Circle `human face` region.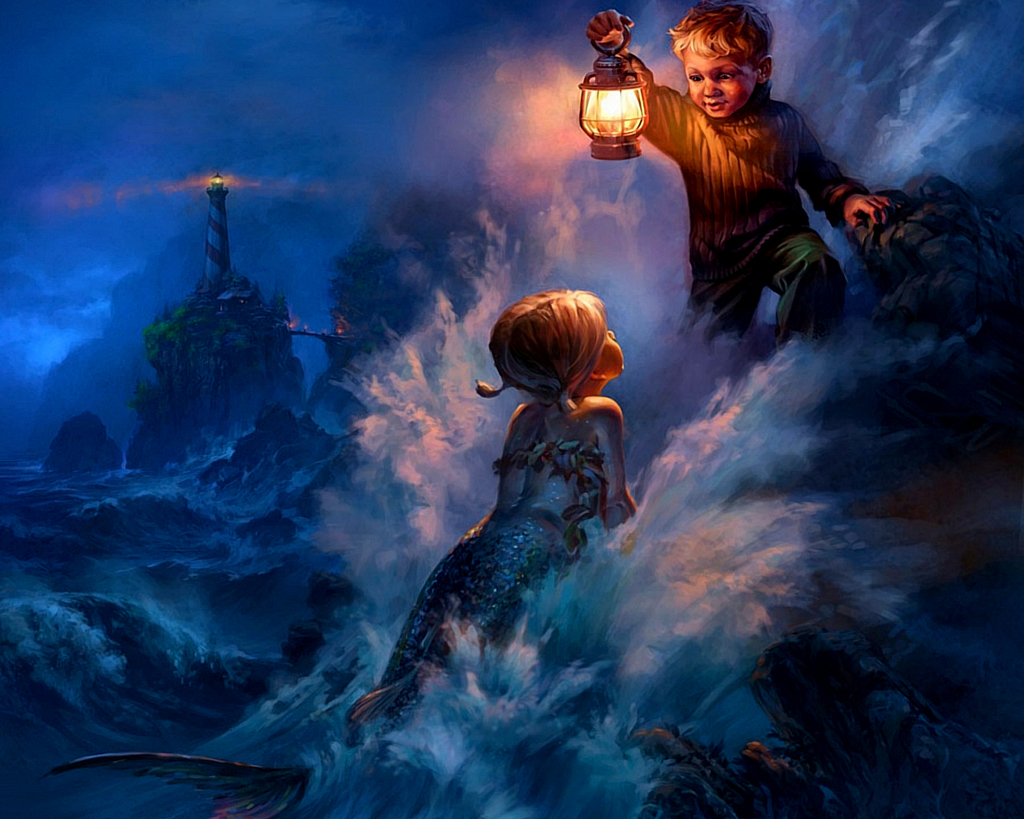
Region: <bbox>598, 331, 627, 375</bbox>.
